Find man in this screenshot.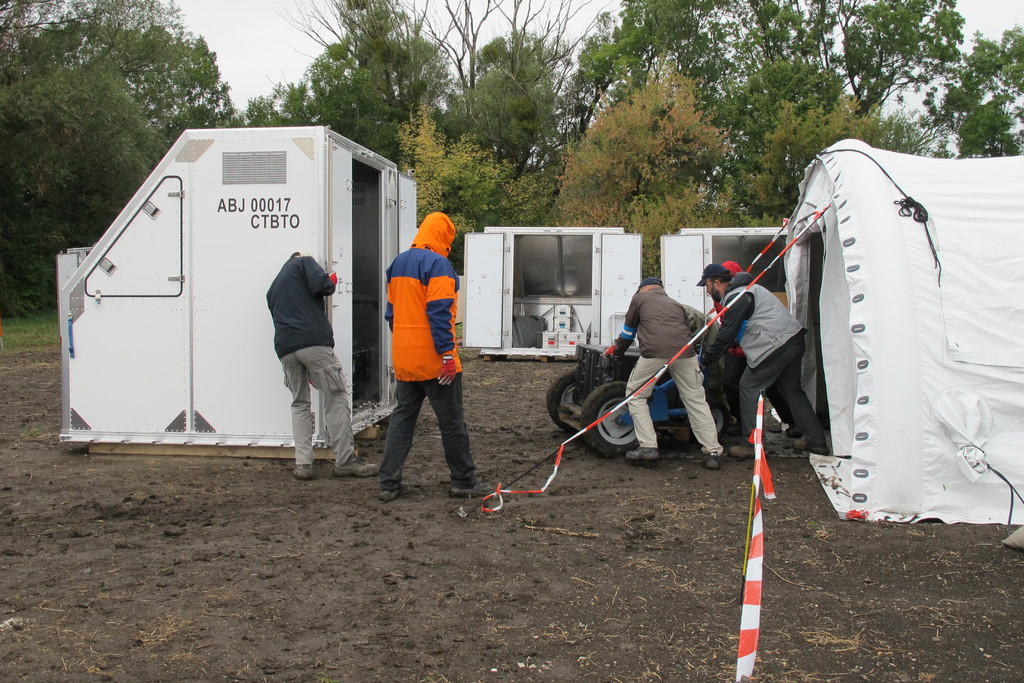
The bounding box for man is 370:210:493:504.
